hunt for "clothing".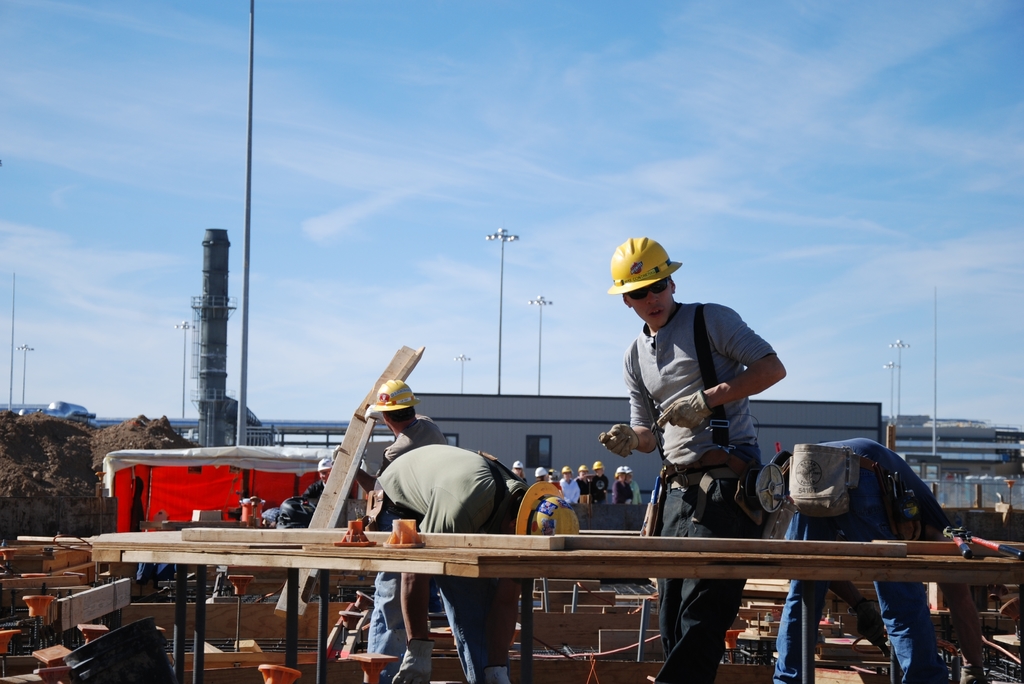
Hunted down at crop(623, 306, 779, 680).
